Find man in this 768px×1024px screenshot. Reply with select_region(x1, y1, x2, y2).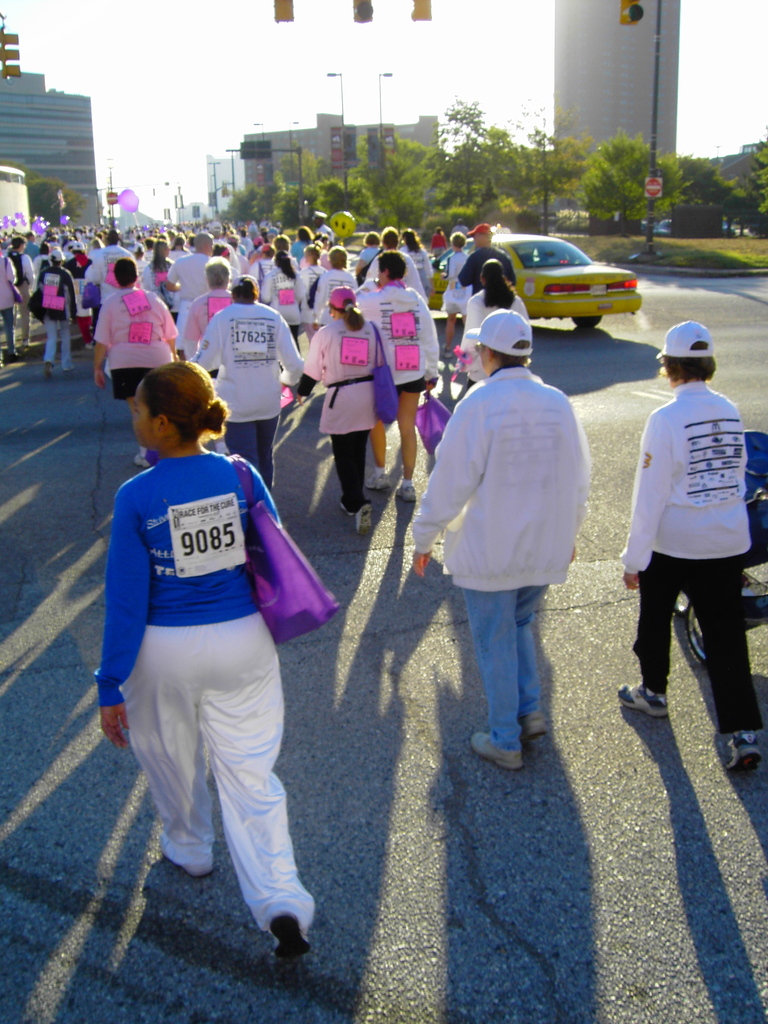
select_region(452, 216, 475, 237).
